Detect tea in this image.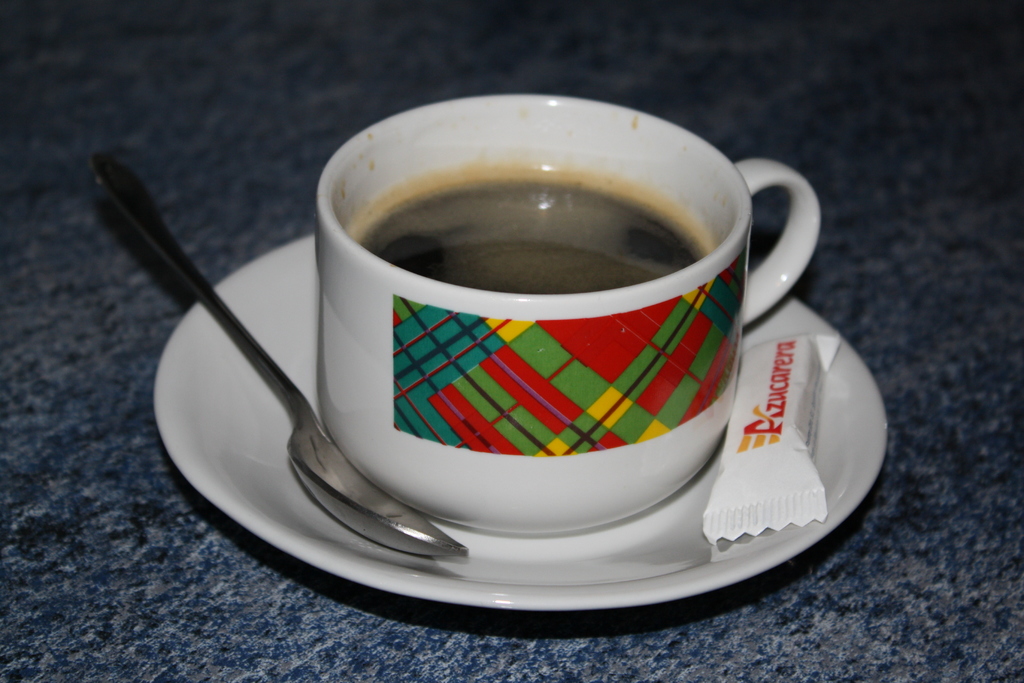
Detection: detection(348, 168, 712, 296).
